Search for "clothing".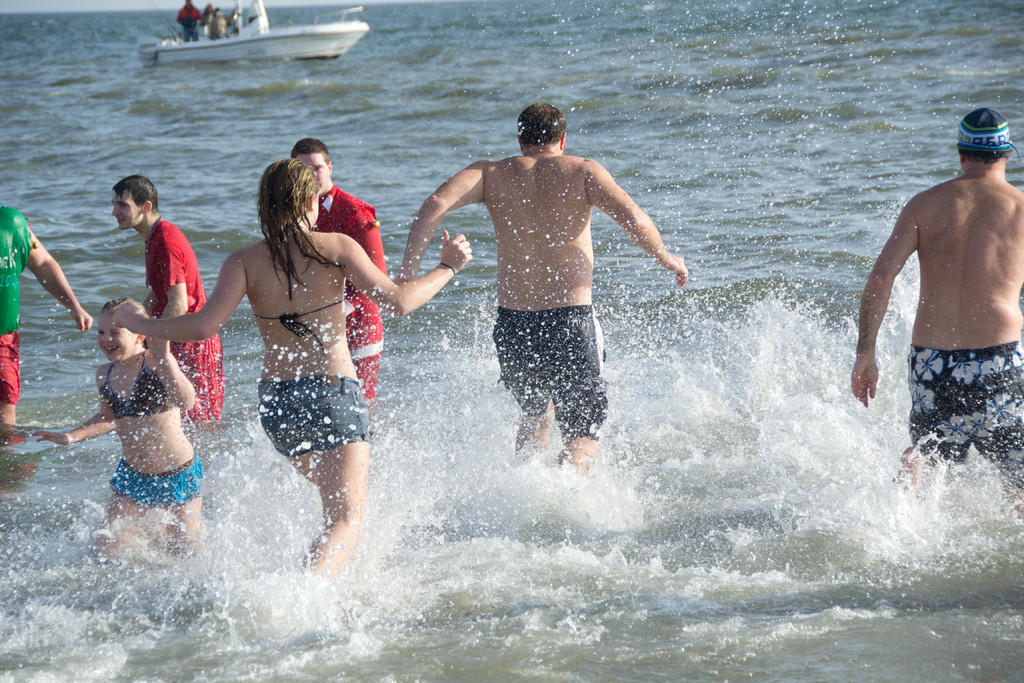
Found at crop(0, 206, 34, 400).
